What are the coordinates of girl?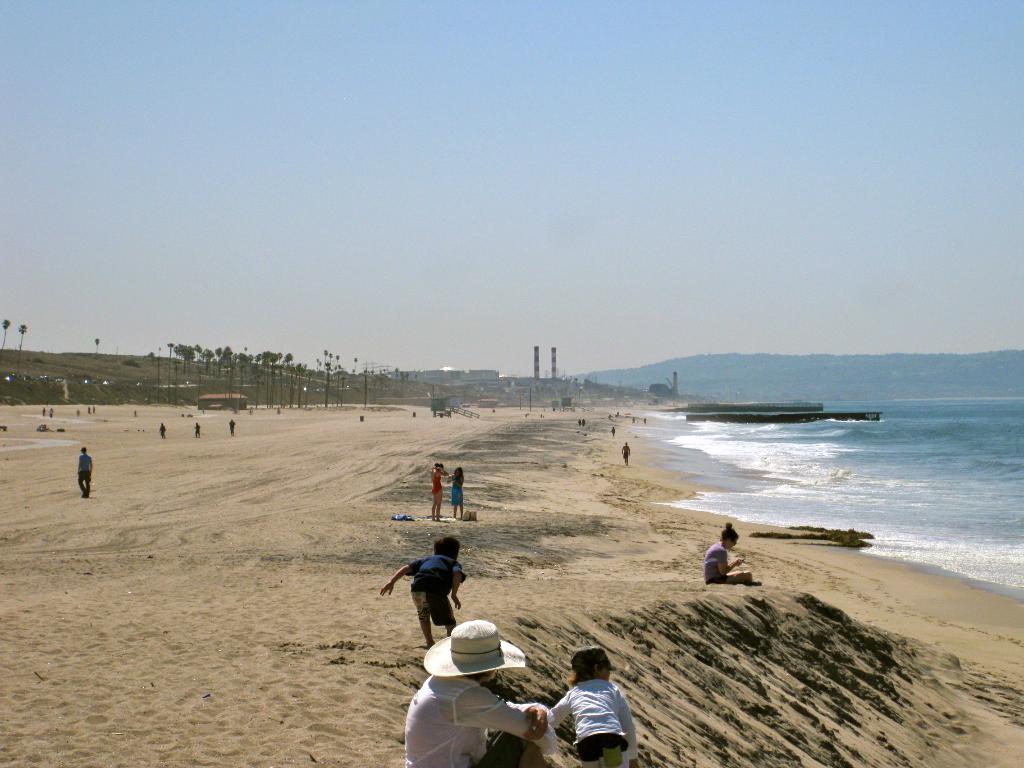
447 465 466 518.
